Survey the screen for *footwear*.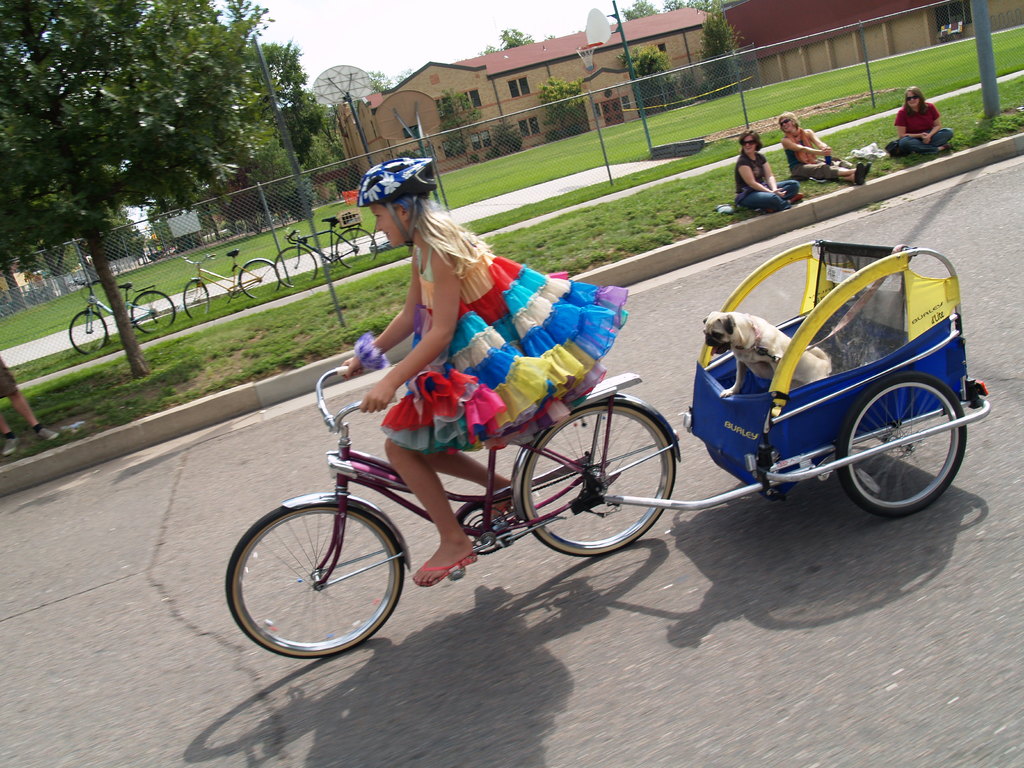
Survey found: select_region(943, 140, 955, 150).
